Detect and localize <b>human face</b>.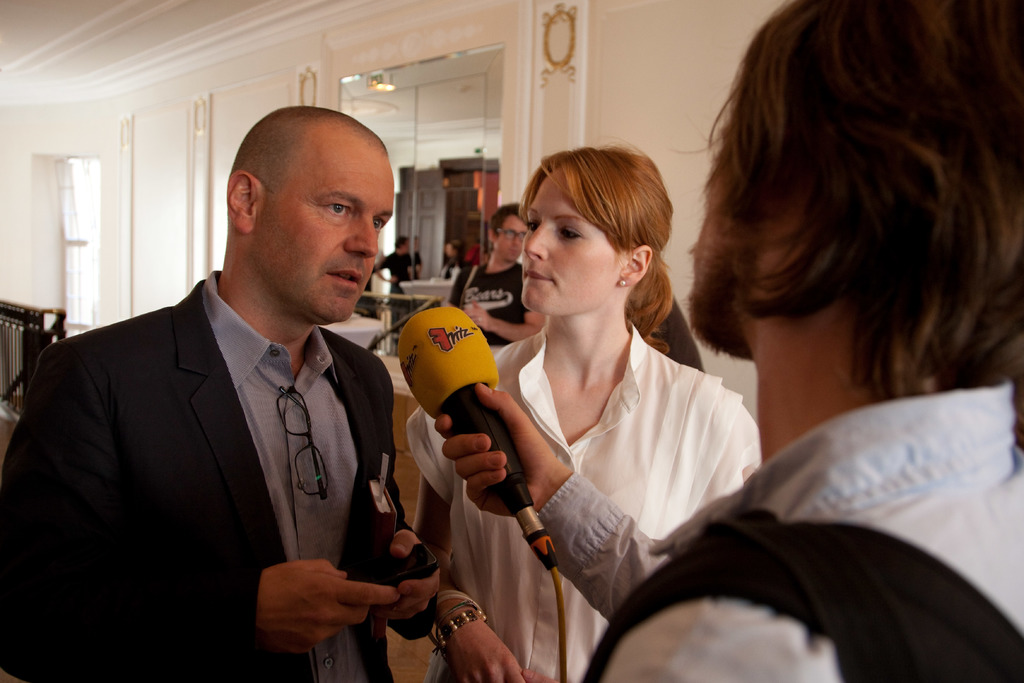
Localized at <region>497, 215, 527, 261</region>.
